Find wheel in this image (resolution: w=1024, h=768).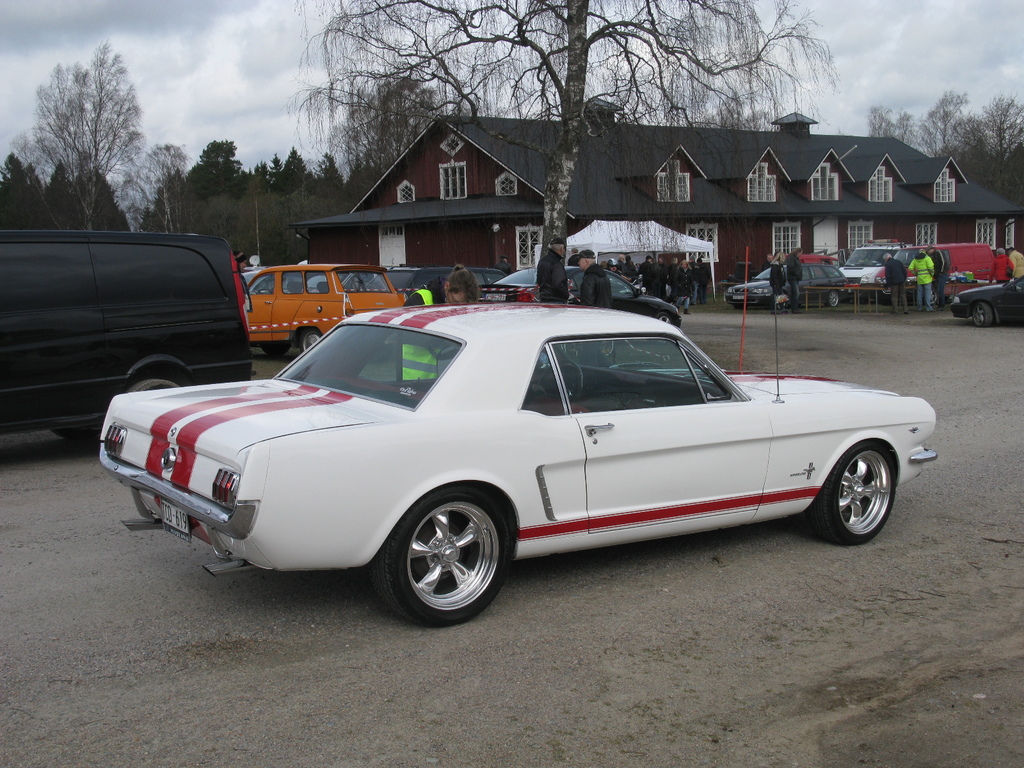
(131, 380, 175, 392).
